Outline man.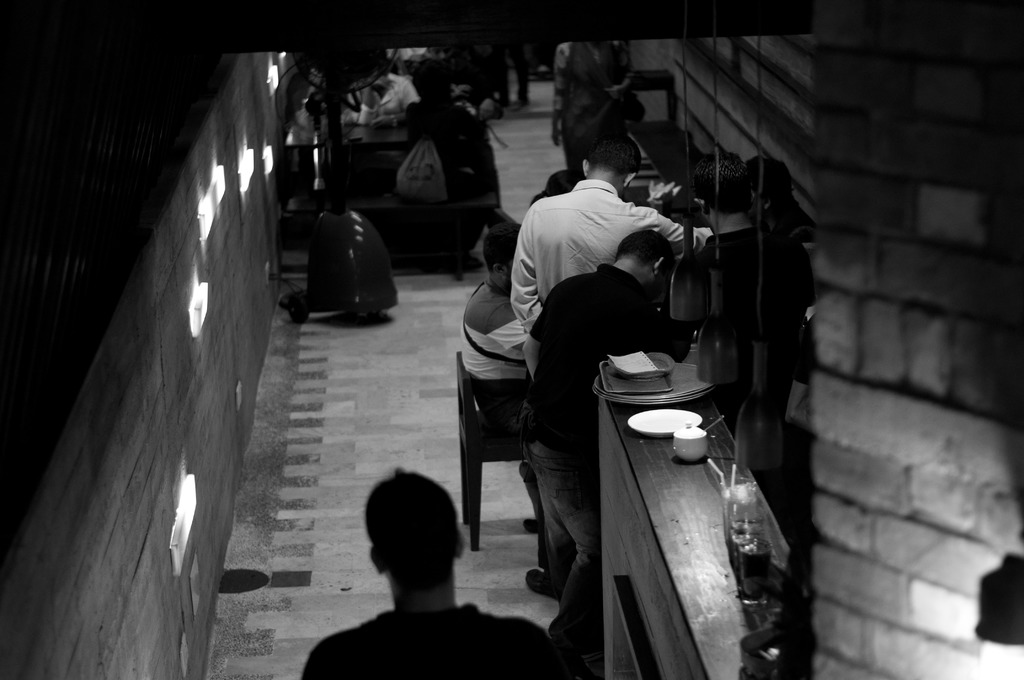
Outline: bbox(553, 33, 668, 179).
